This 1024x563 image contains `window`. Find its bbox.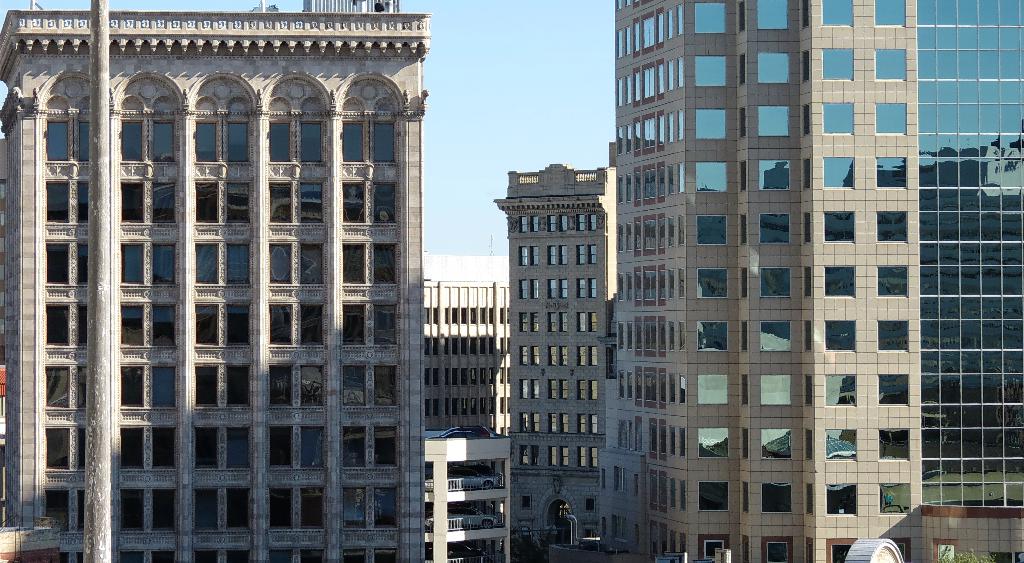
<box>582,494,600,514</box>.
